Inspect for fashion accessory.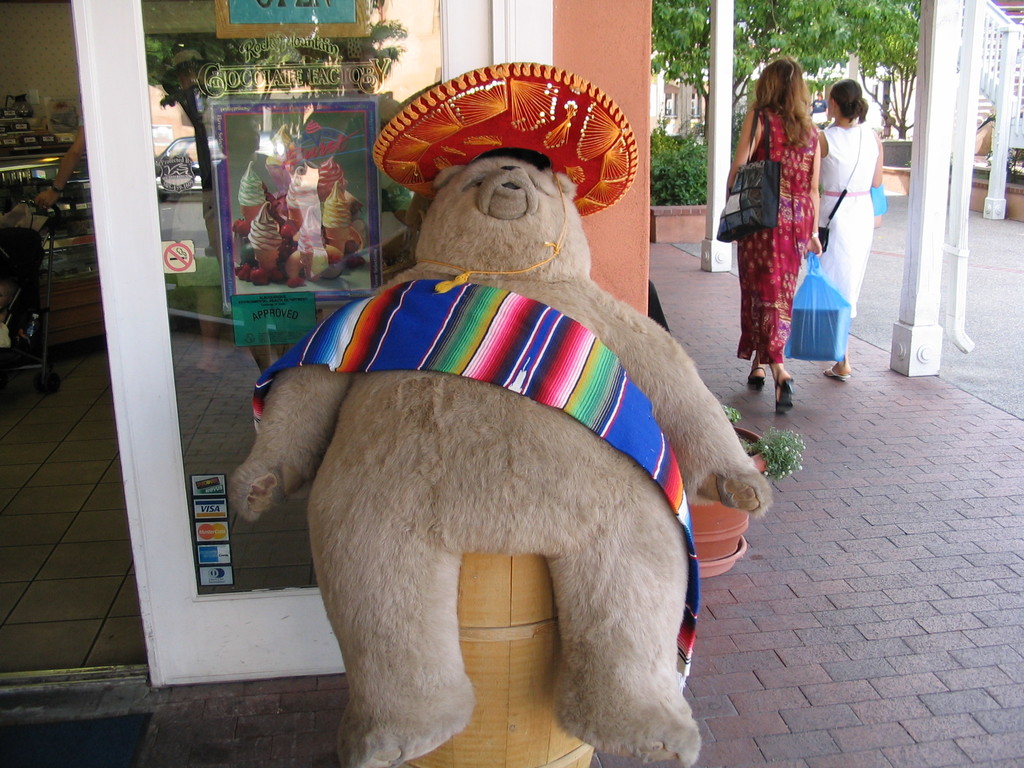
Inspection: bbox(775, 367, 799, 415).
